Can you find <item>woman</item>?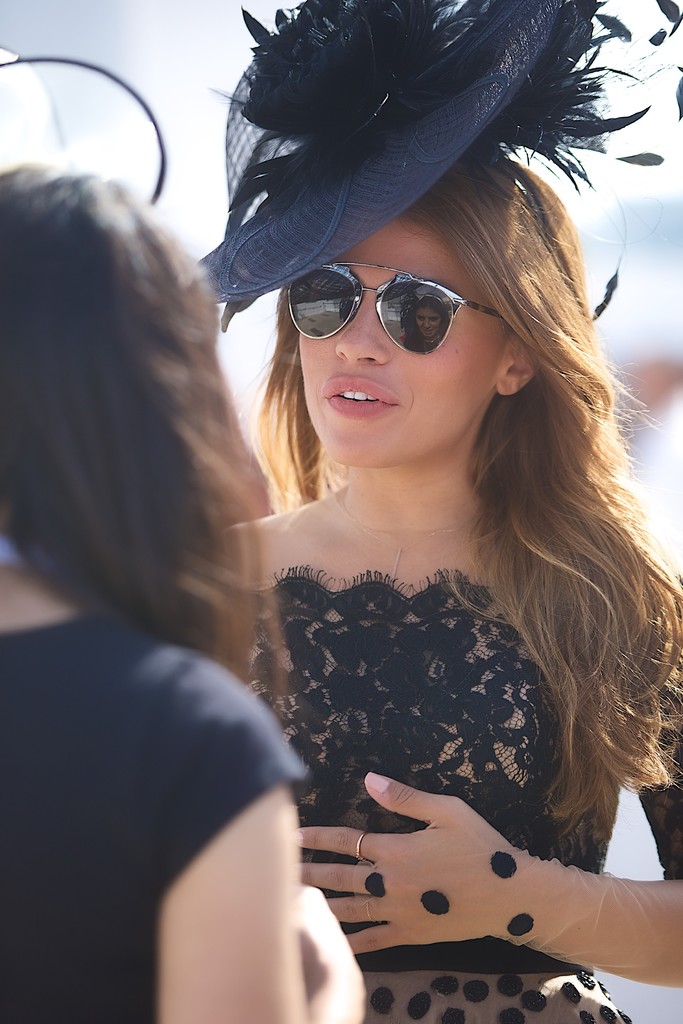
Yes, bounding box: rect(0, 161, 371, 1023).
